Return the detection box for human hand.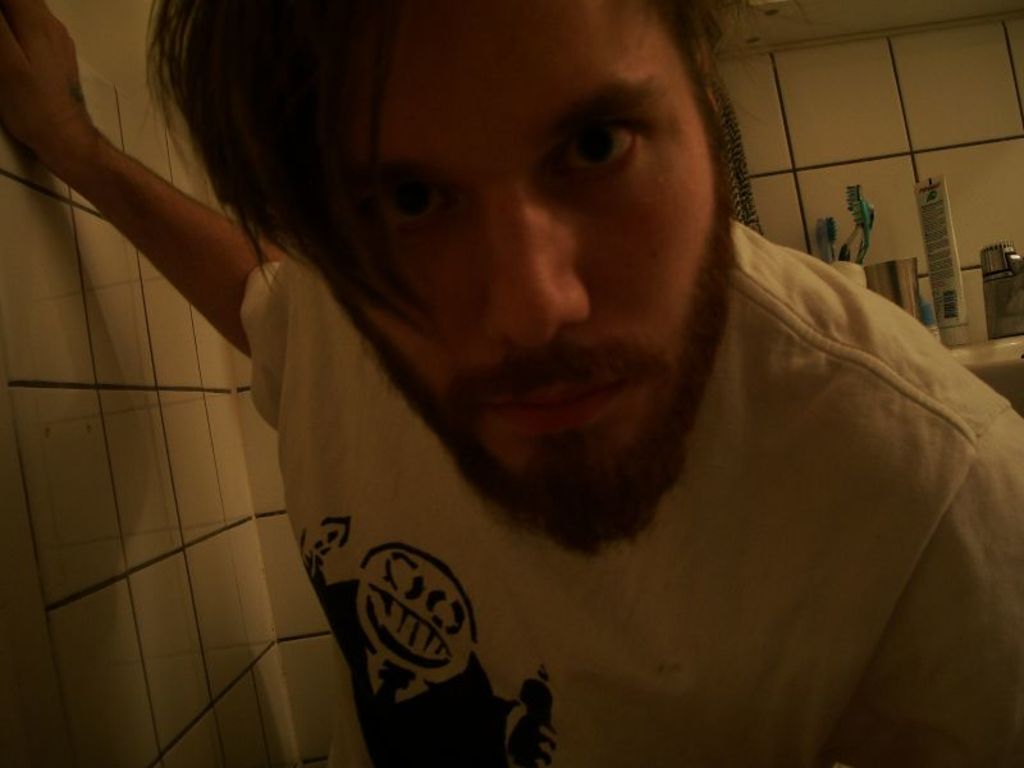
left=17, top=15, right=175, bottom=260.
